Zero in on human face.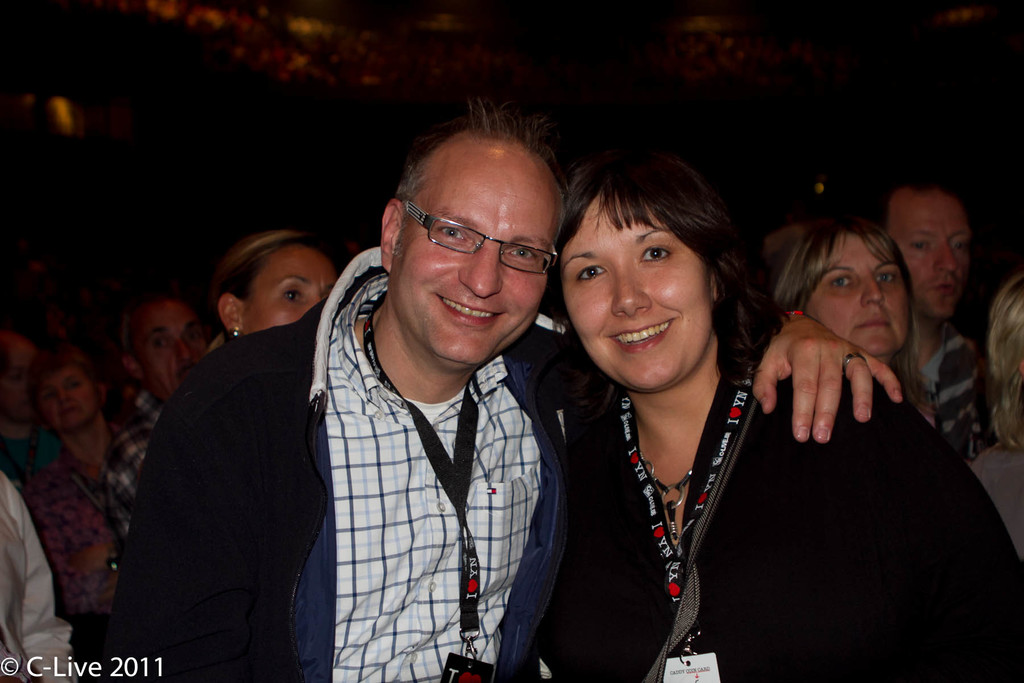
Zeroed in: pyautogui.locateOnScreen(390, 165, 543, 365).
